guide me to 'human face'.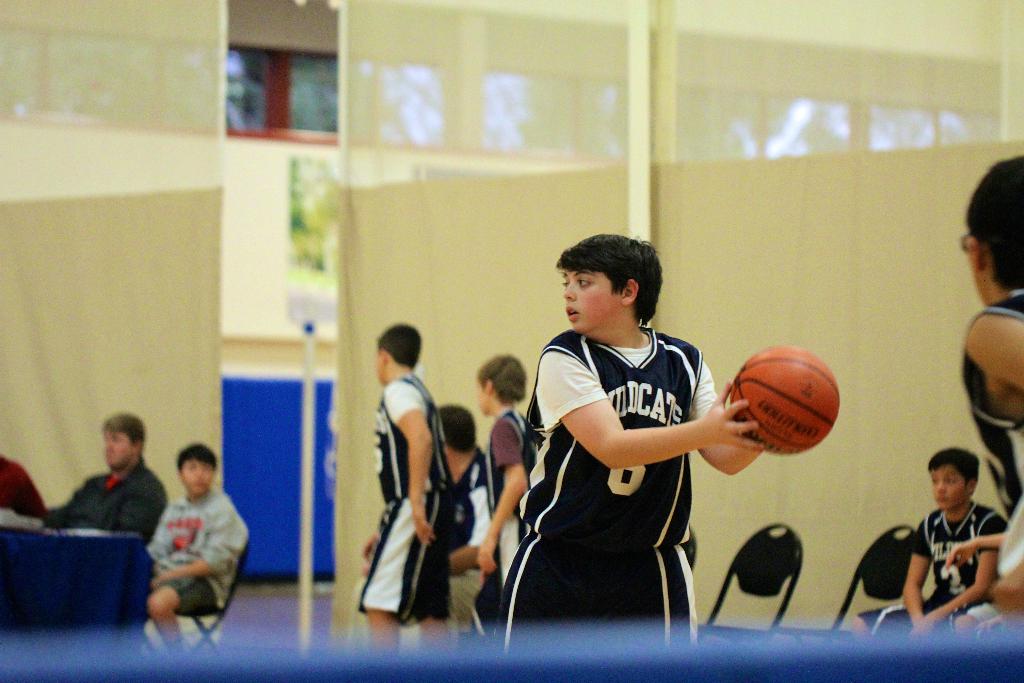
Guidance: pyautogui.locateOnScreen(105, 426, 136, 471).
